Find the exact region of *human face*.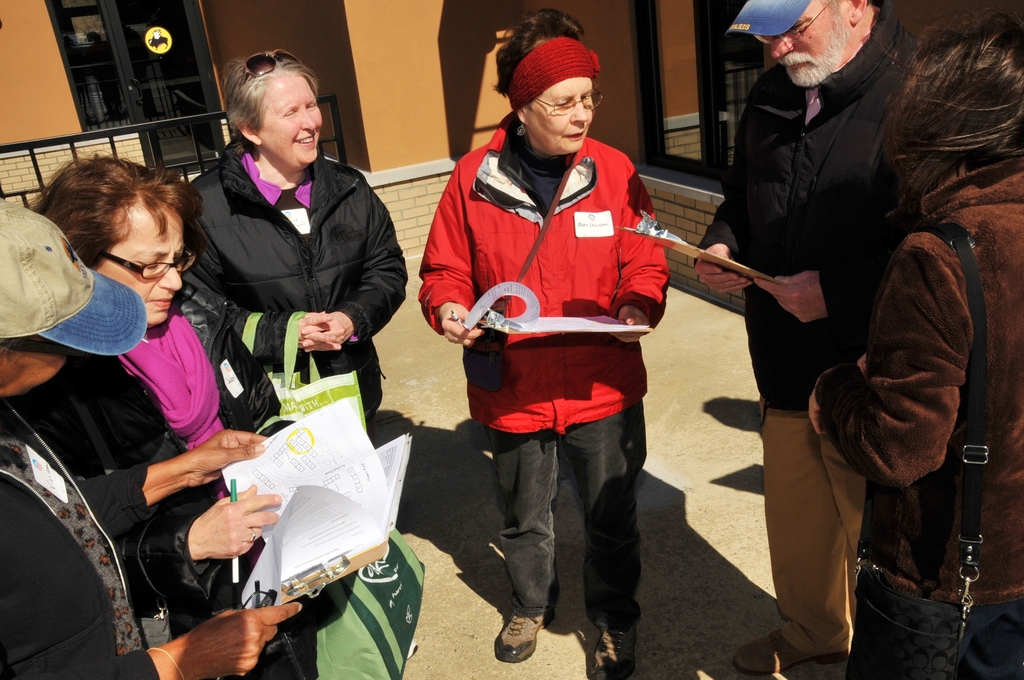
Exact region: 259 75 322 164.
